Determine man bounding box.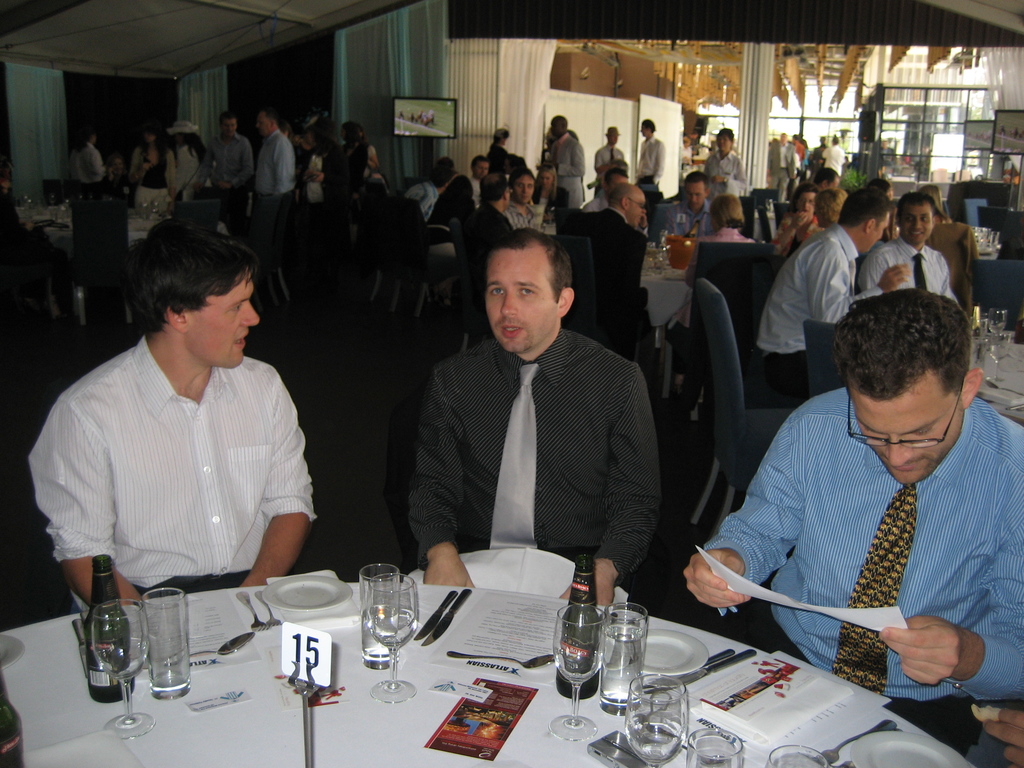
Determined: [404,218,662,605].
